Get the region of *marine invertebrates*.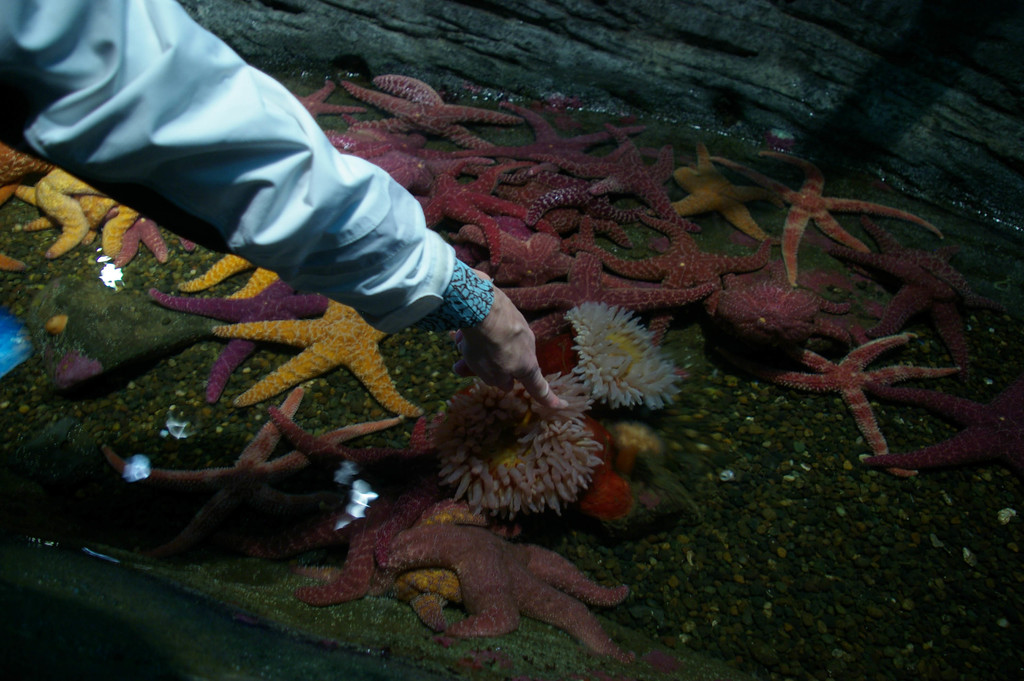
(838, 384, 1023, 482).
